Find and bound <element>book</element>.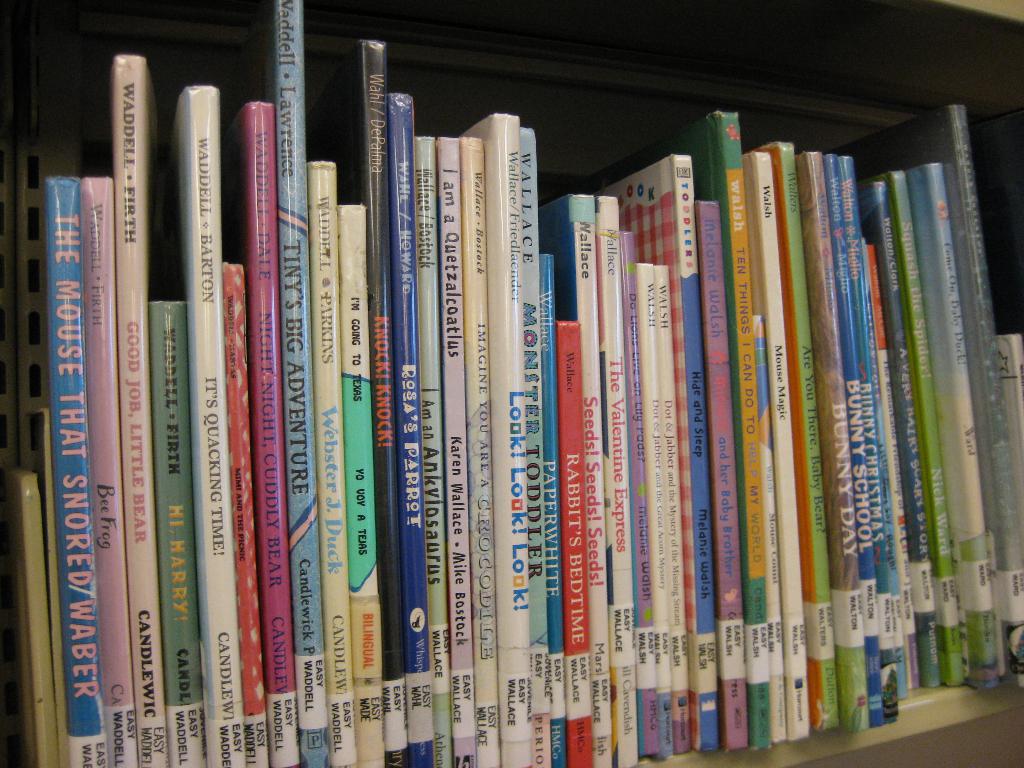
Bound: l=308, t=154, r=361, b=767.
